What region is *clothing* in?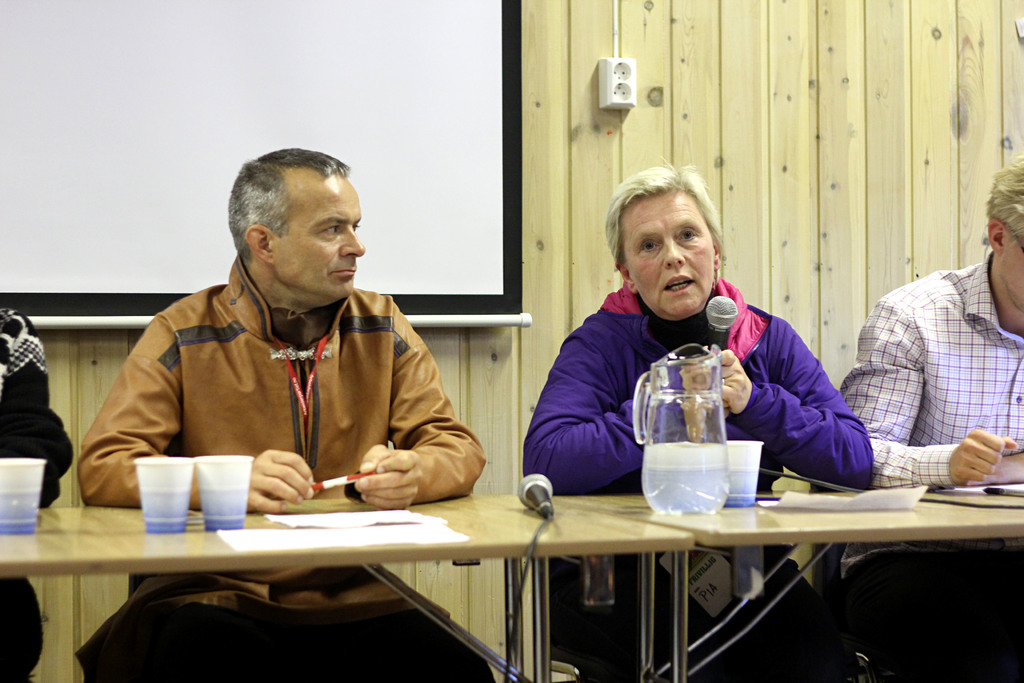
75 255 496 682.
